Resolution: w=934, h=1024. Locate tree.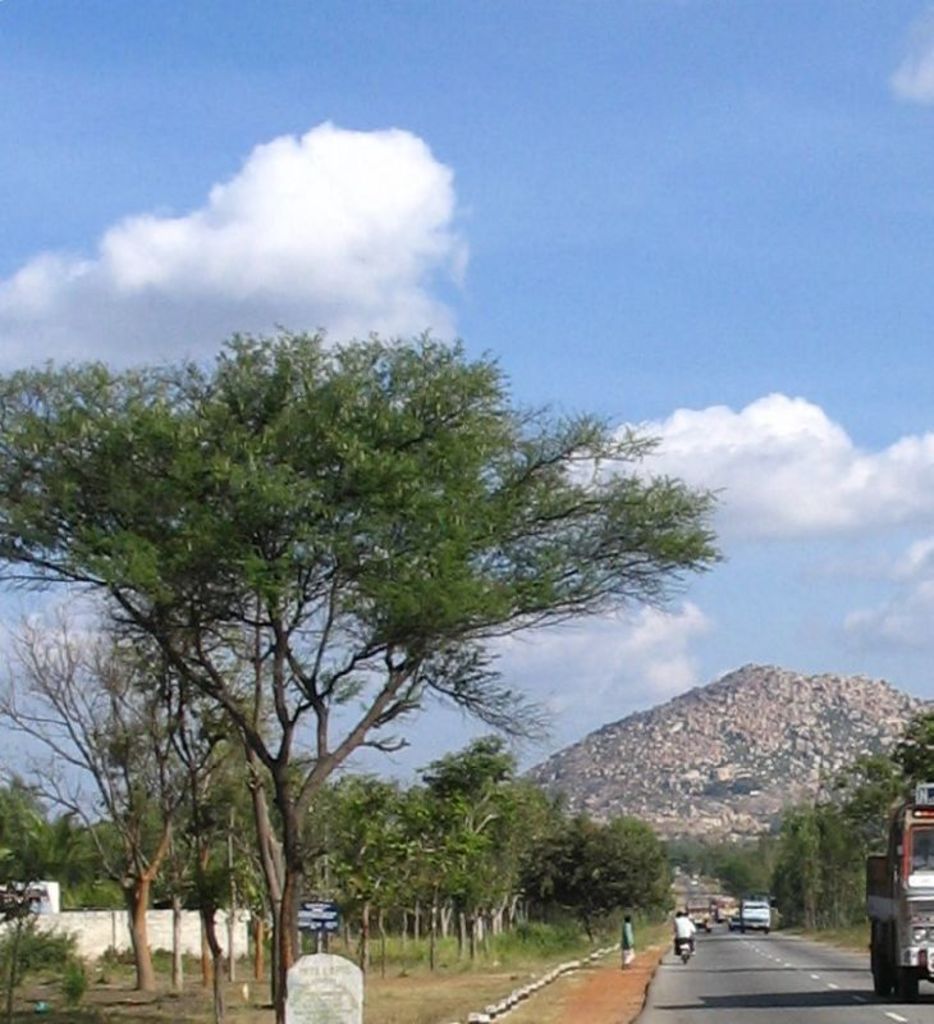
detection(513, 598, 933, 984).
